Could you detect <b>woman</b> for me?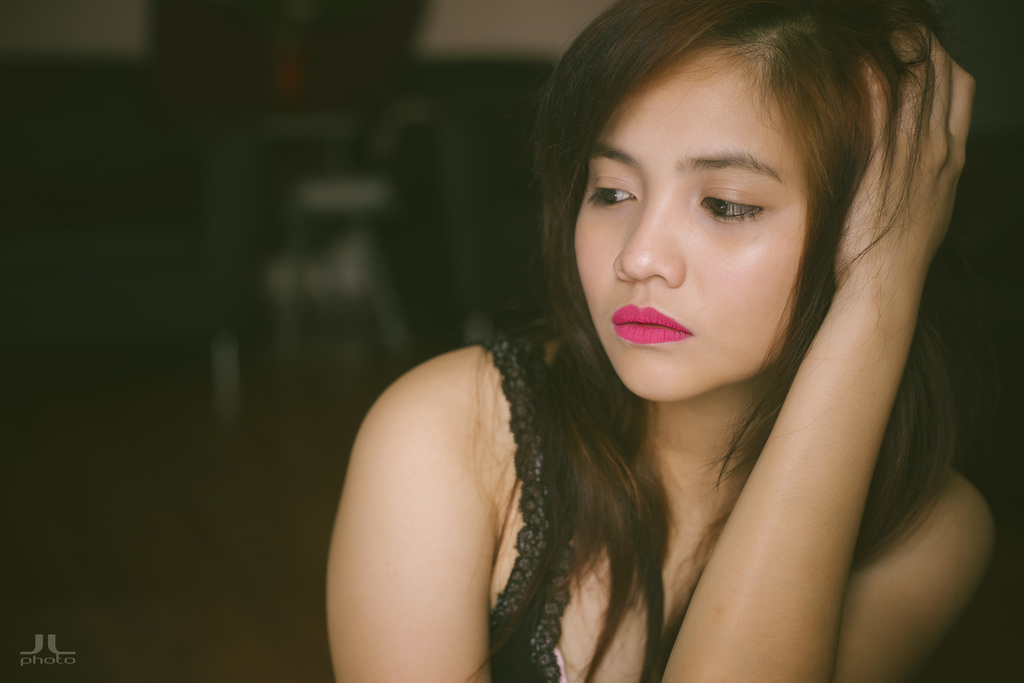
Detection result: 309/0/997/677.
